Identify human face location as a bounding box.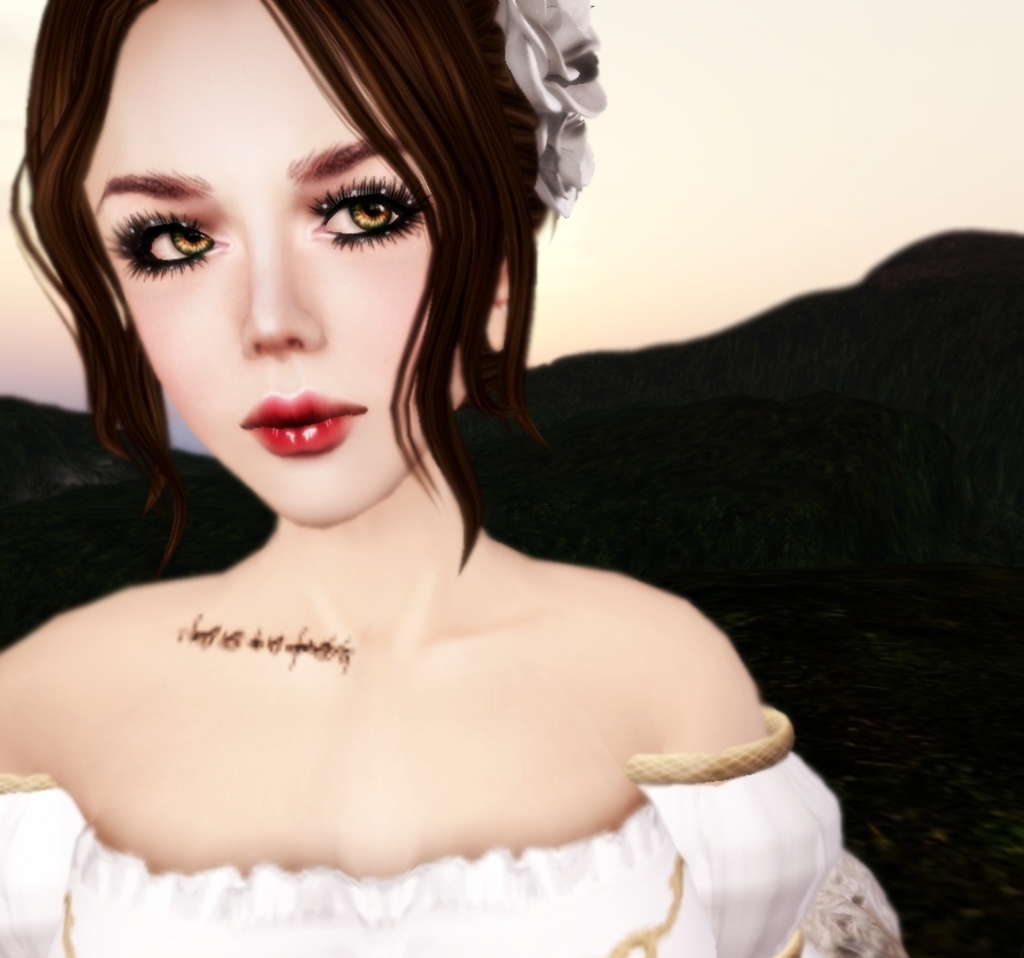
<box>81,0,434,529</box>.
